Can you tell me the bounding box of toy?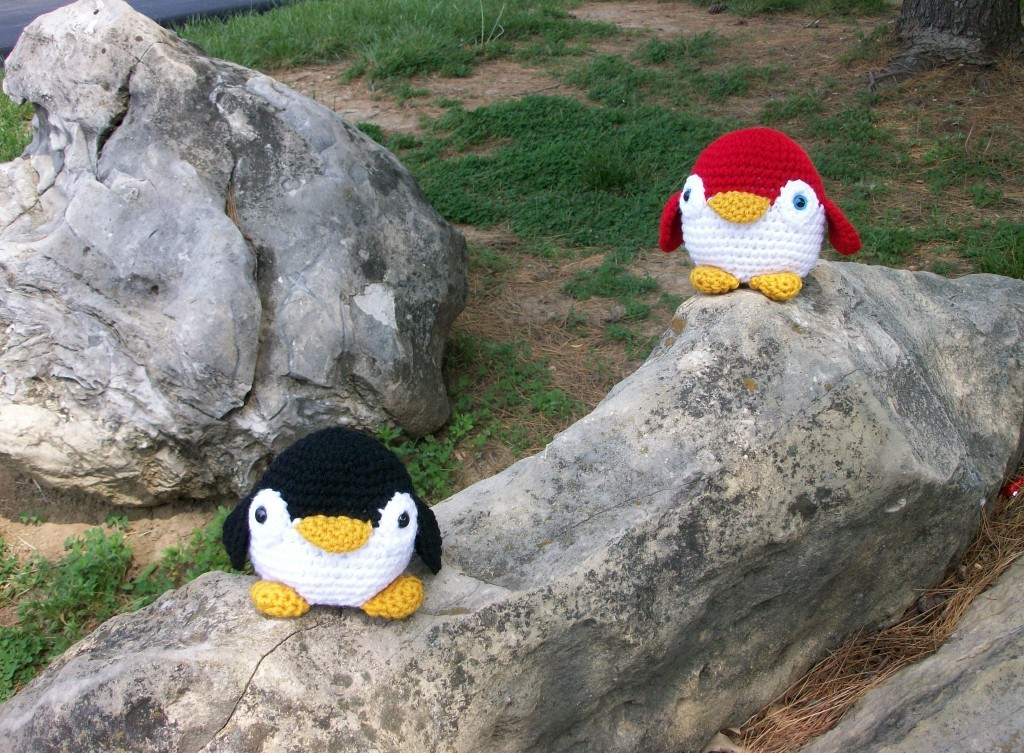
l=655, t=126, r=864, b=301.
